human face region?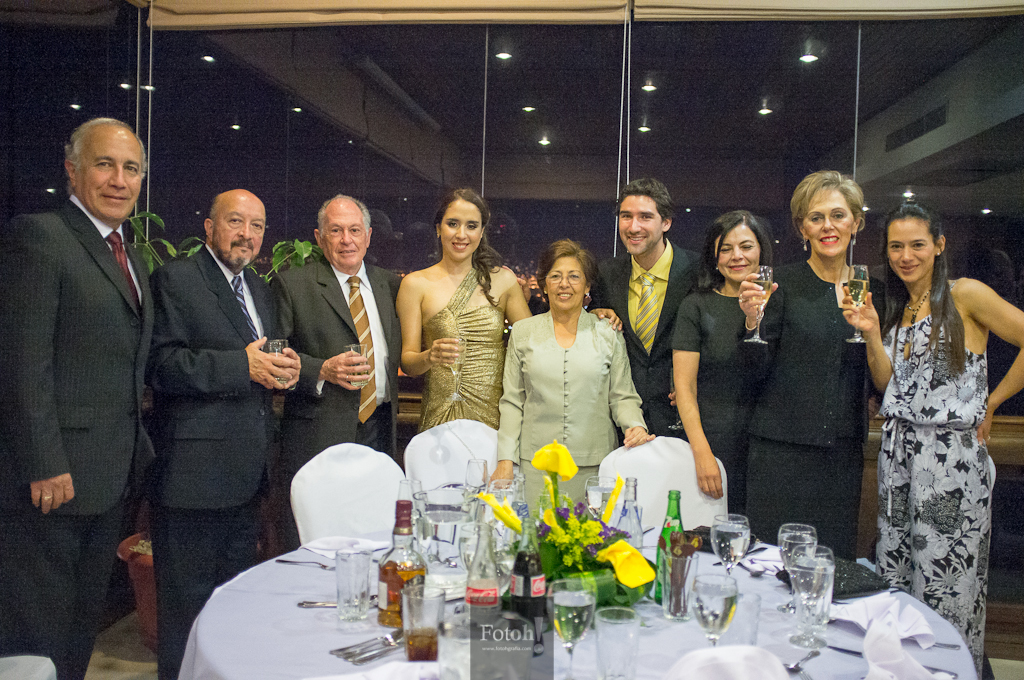
Rect(544, 256, 587, 307)
